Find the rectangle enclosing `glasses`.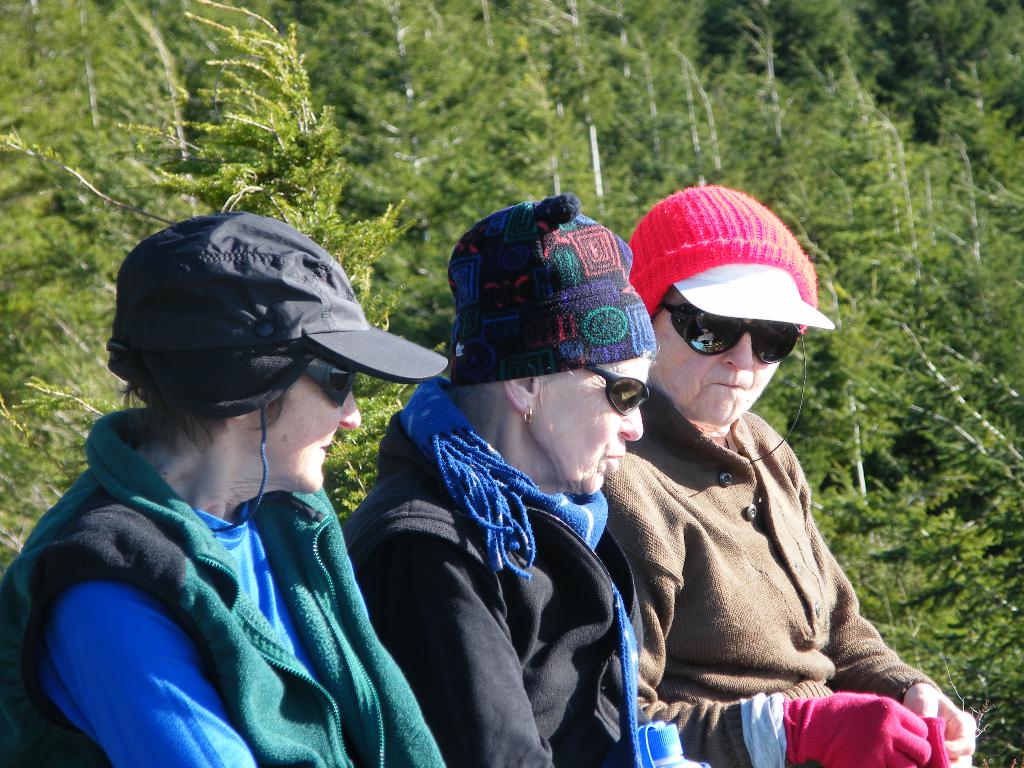
bbox(580, 360, 656, 415).
